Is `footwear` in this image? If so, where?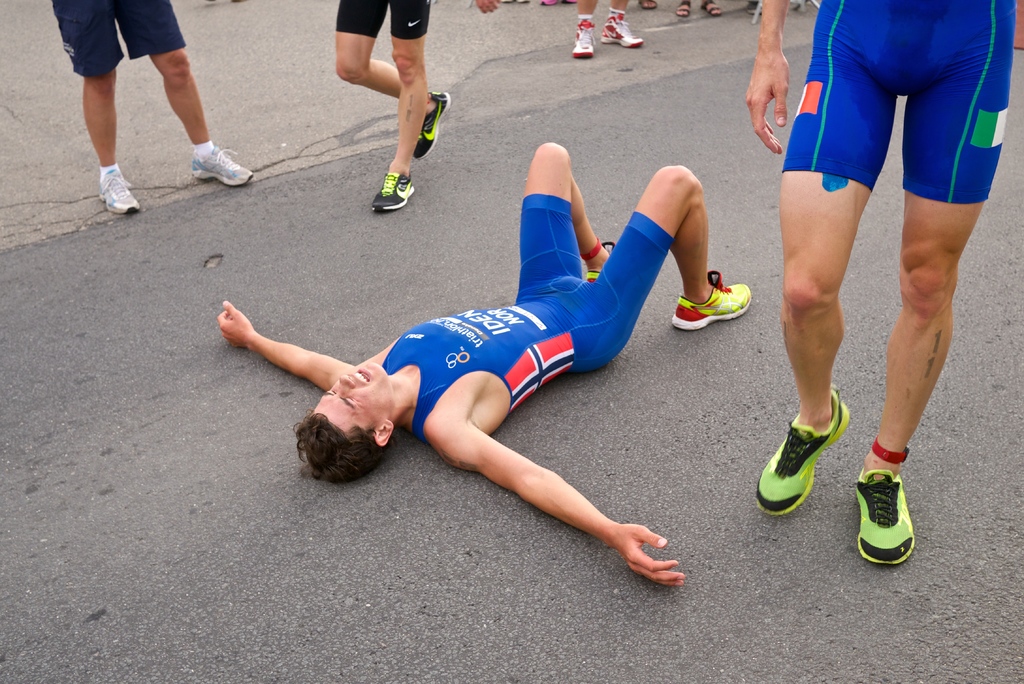
Yes, at pyautogui.locateOnScreen(584, 238, 623, 279).
